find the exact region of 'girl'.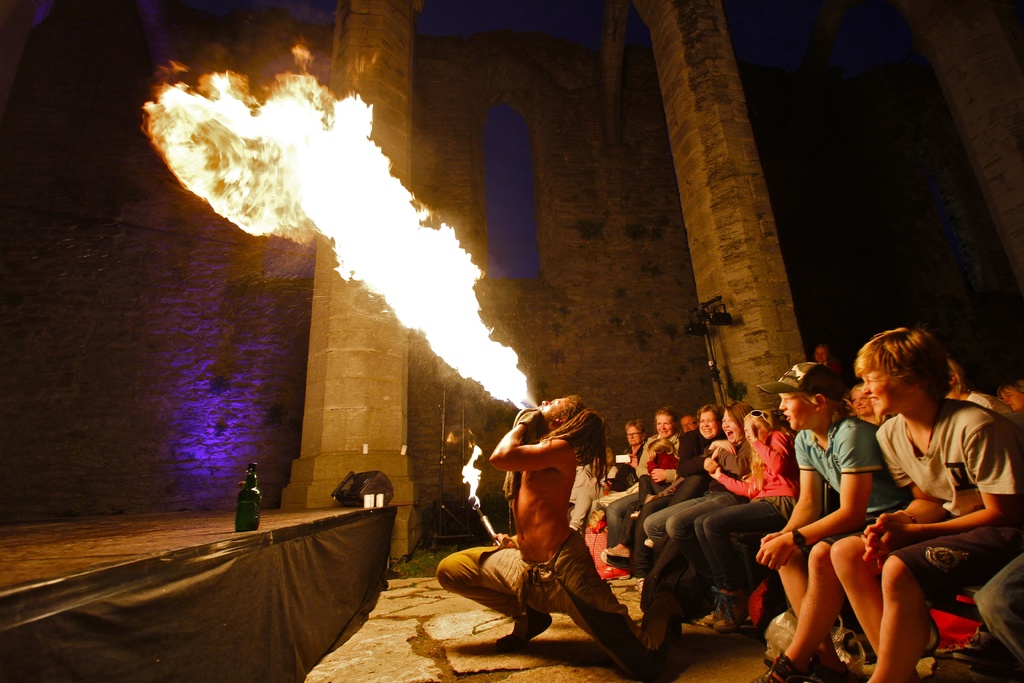
Exact region: (647, 402, 764, 541).
